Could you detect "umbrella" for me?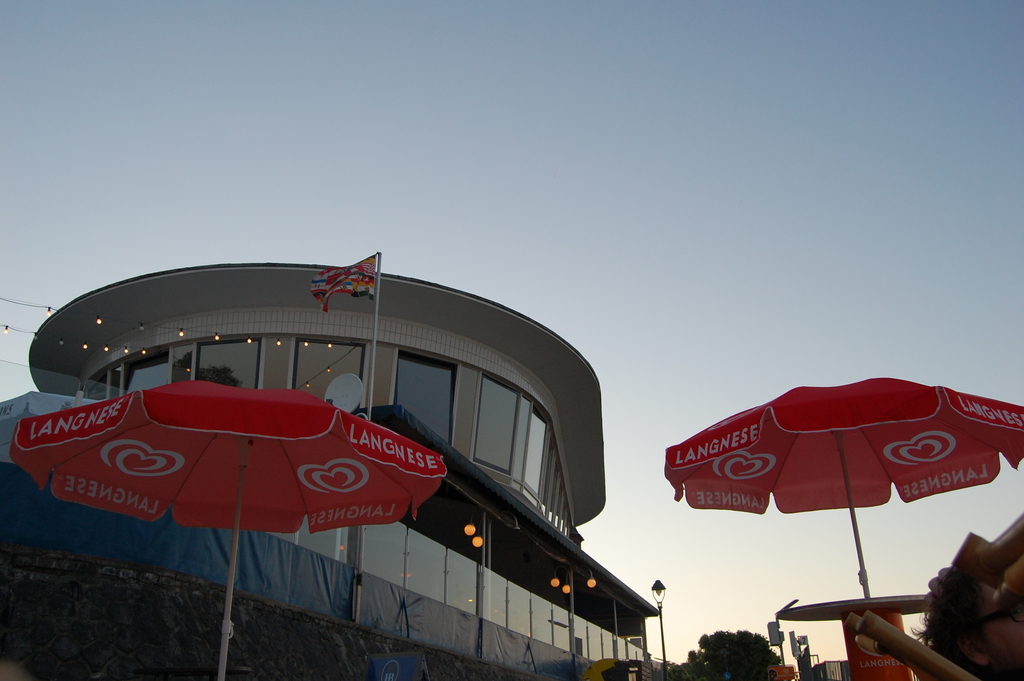
Detection result: Rect(659, 380, 1023, 602).
